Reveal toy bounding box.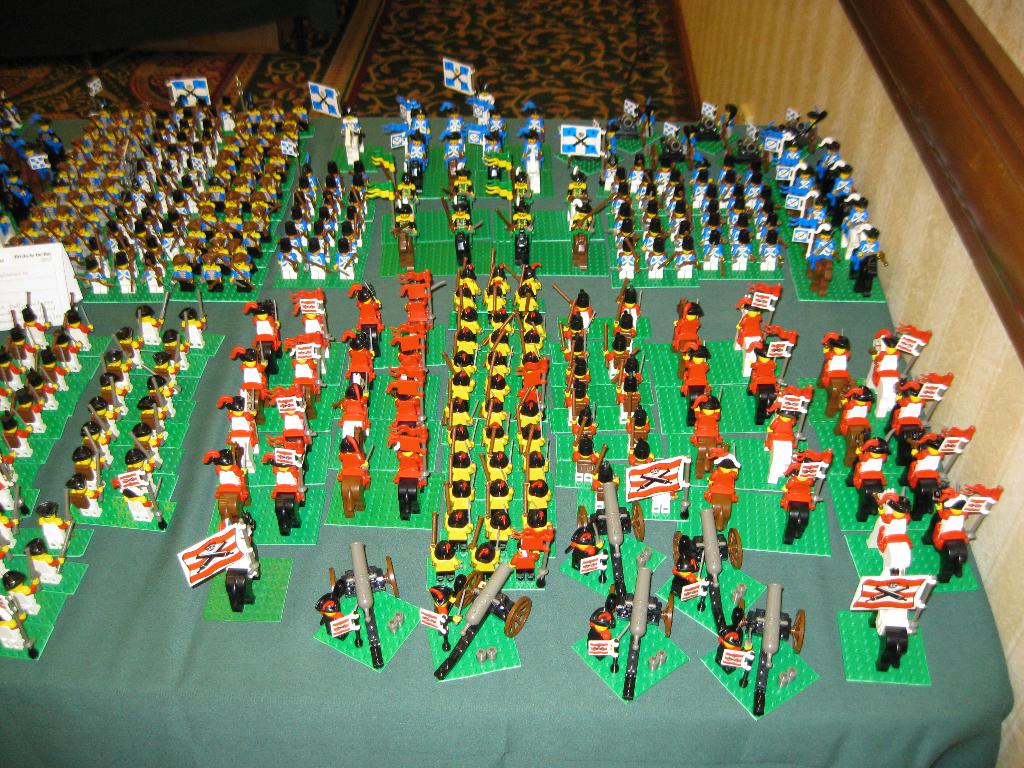
Revealed: <box>0,119,9,136</box>.
